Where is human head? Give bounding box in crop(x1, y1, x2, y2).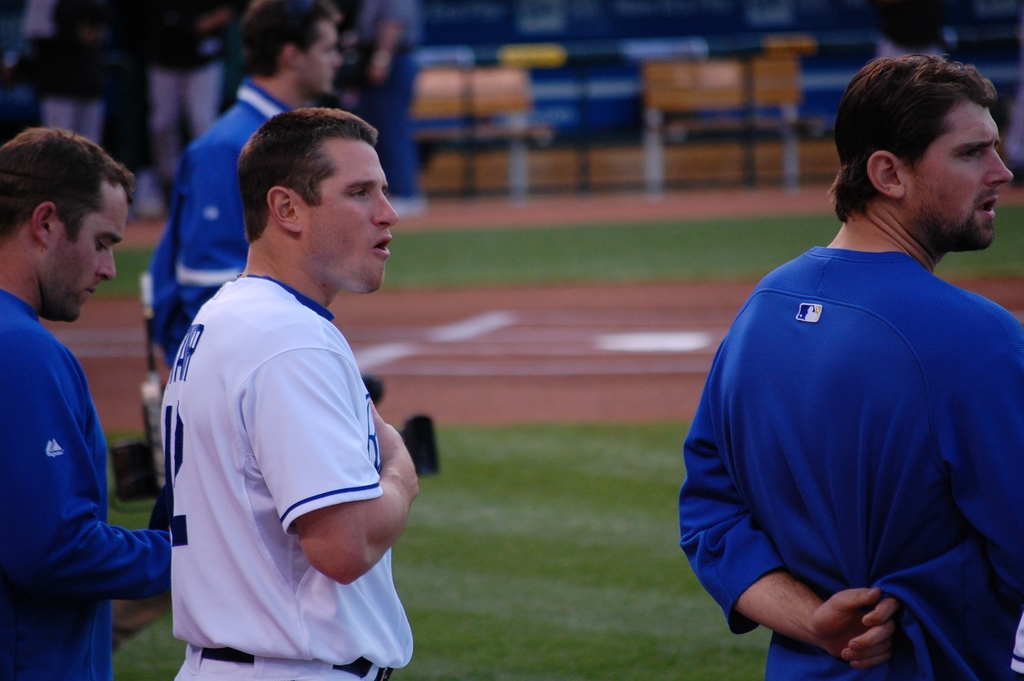
crop(237, 104, 401, 293).
